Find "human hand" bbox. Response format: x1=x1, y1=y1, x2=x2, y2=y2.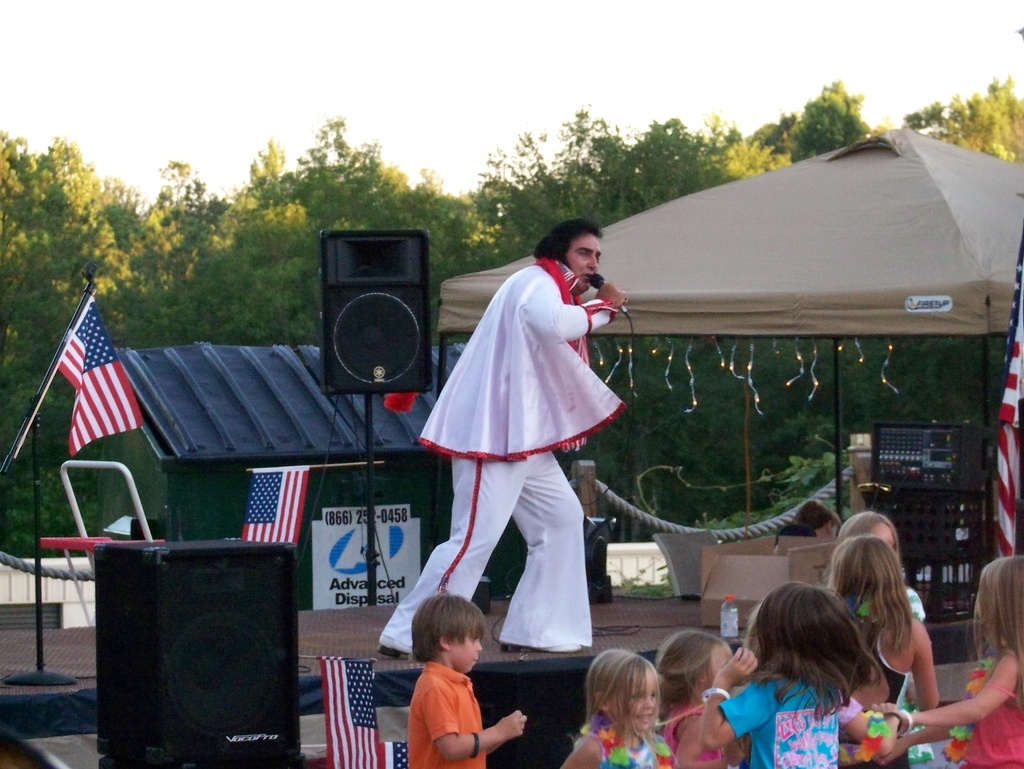
x1=897, y1=708, x2=913, y2=736.
